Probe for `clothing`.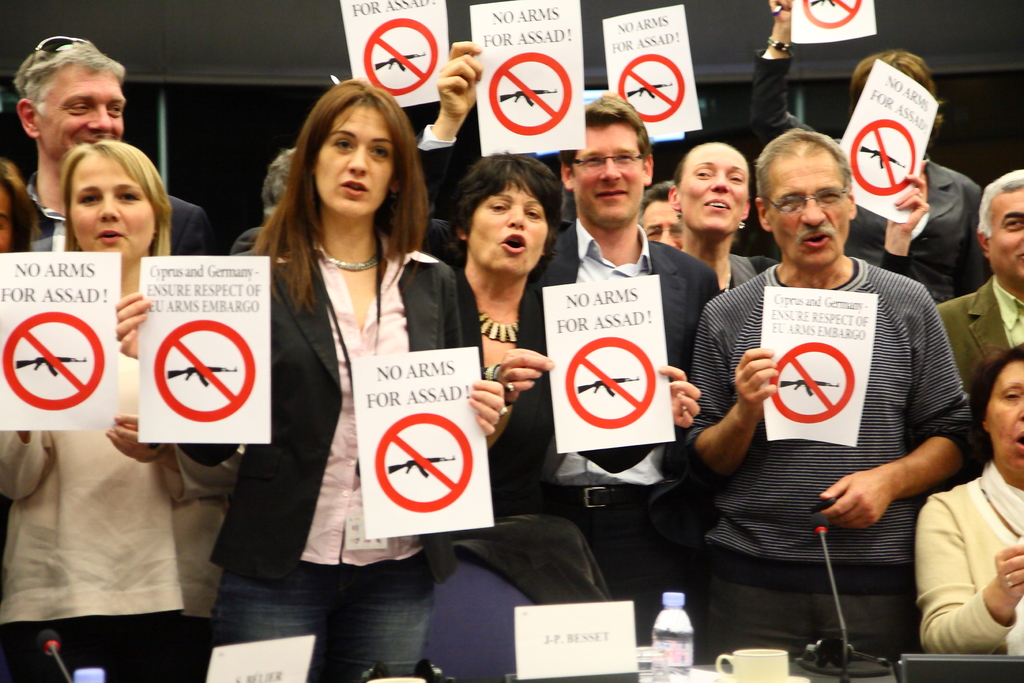
Probe result: left=0, top=330, right=220, bottom=682.
